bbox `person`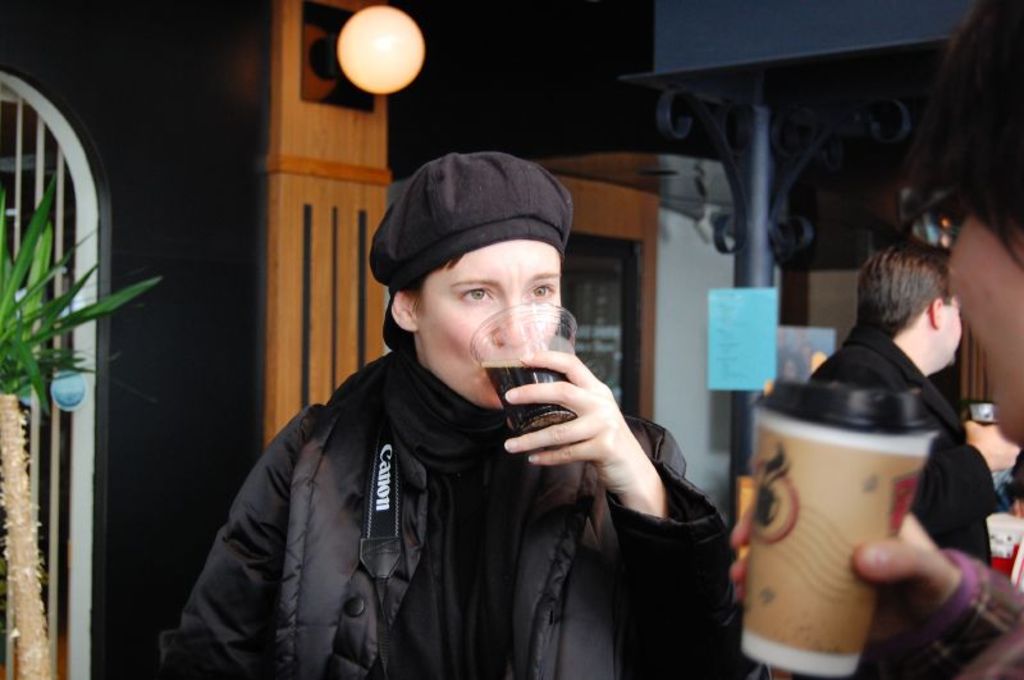
x1=731, y1=0, x2=1023, y2=679
